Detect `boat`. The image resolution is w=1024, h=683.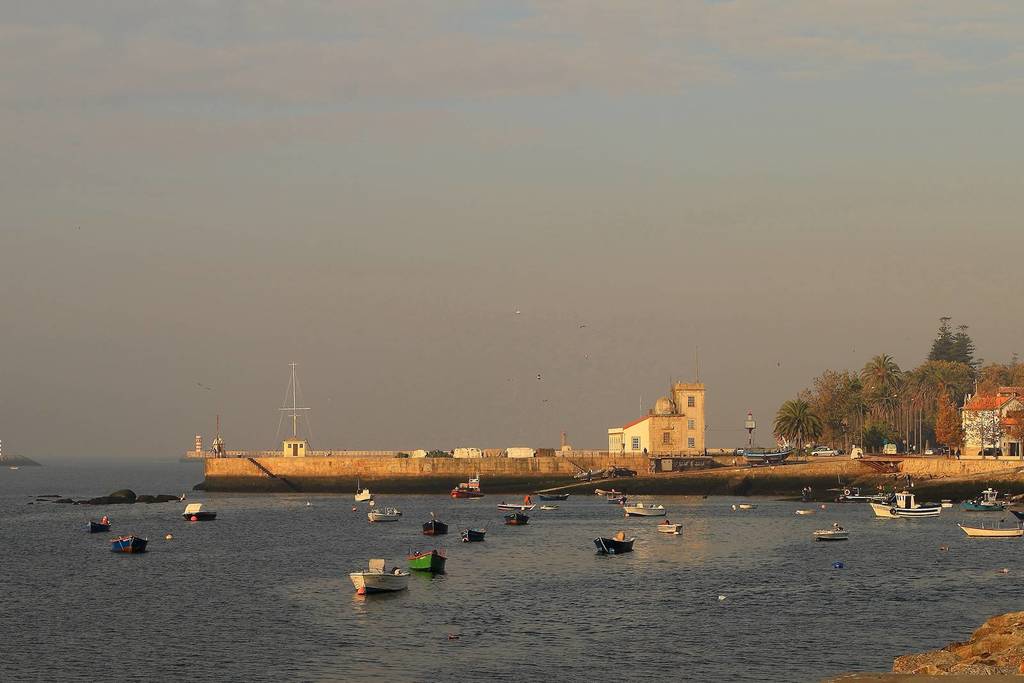
locate(182, 502, 216, 524).
